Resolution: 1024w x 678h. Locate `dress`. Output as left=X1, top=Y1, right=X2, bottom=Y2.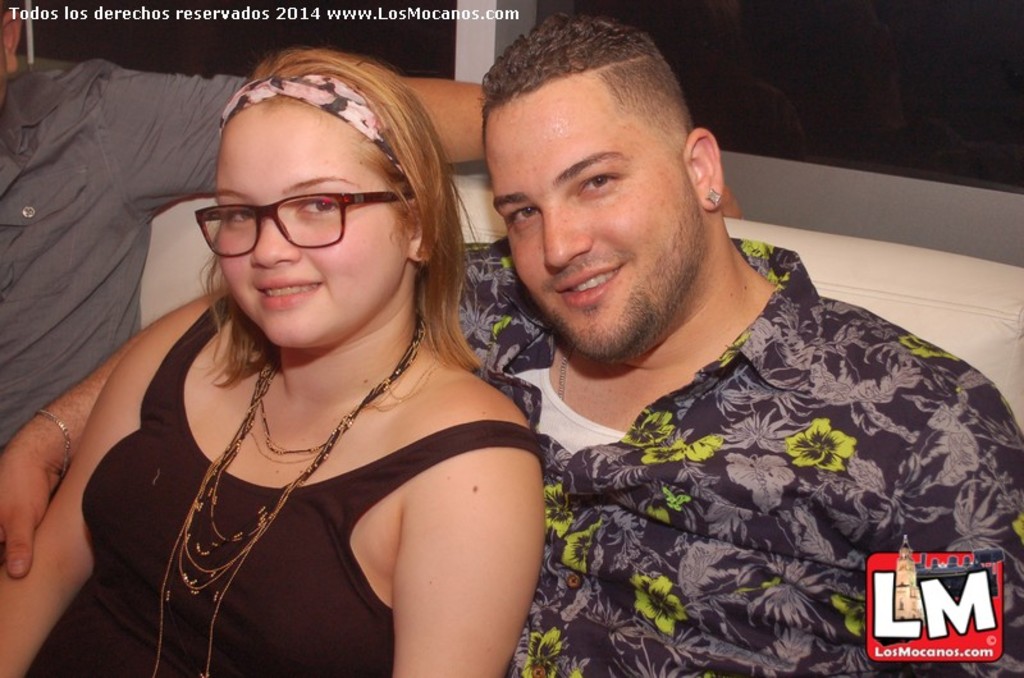
left=24, top=293, right=547, bottom=677.
